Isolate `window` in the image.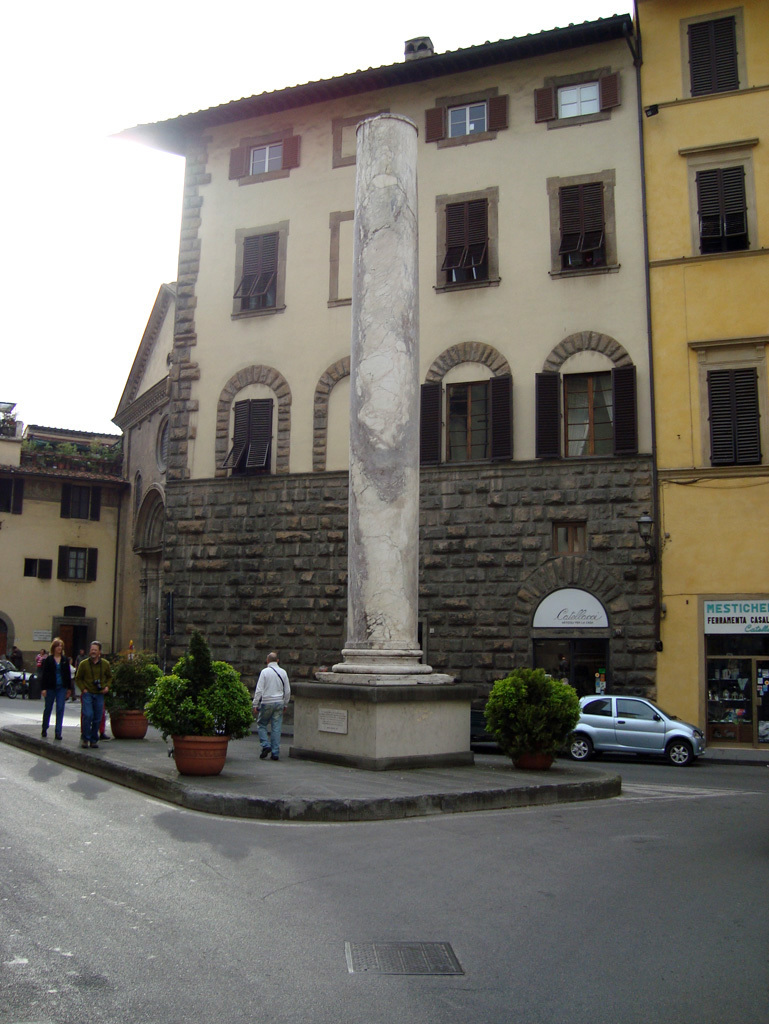
Isolated region: [x1=547, y1=172, x2=627, y2=280].
